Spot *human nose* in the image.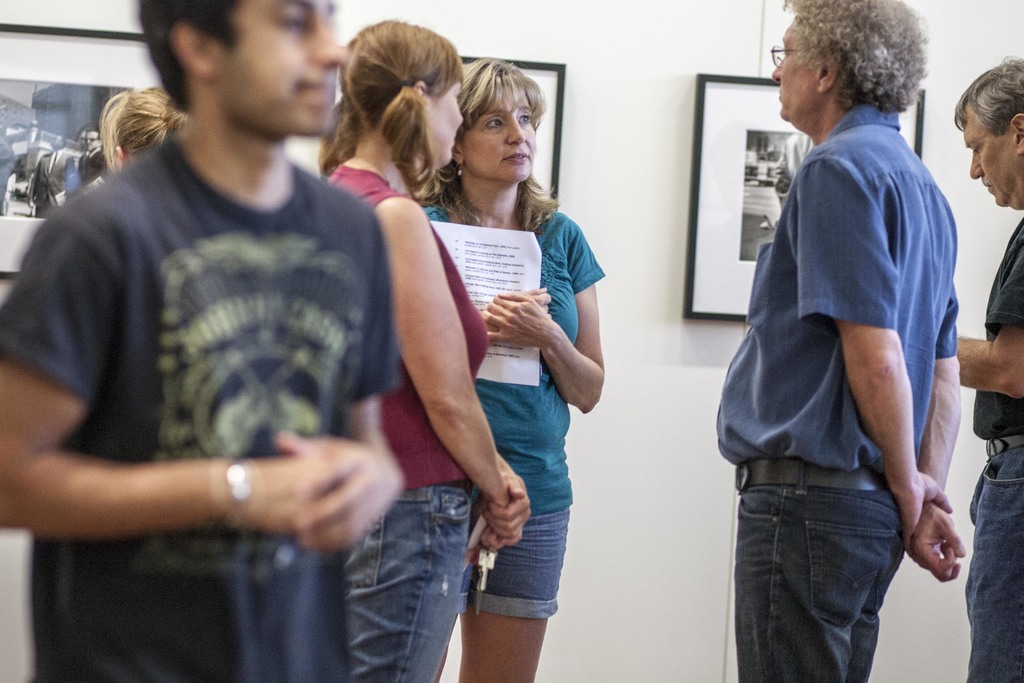
*human nose* found at locate(506, 118, 528, 144).
